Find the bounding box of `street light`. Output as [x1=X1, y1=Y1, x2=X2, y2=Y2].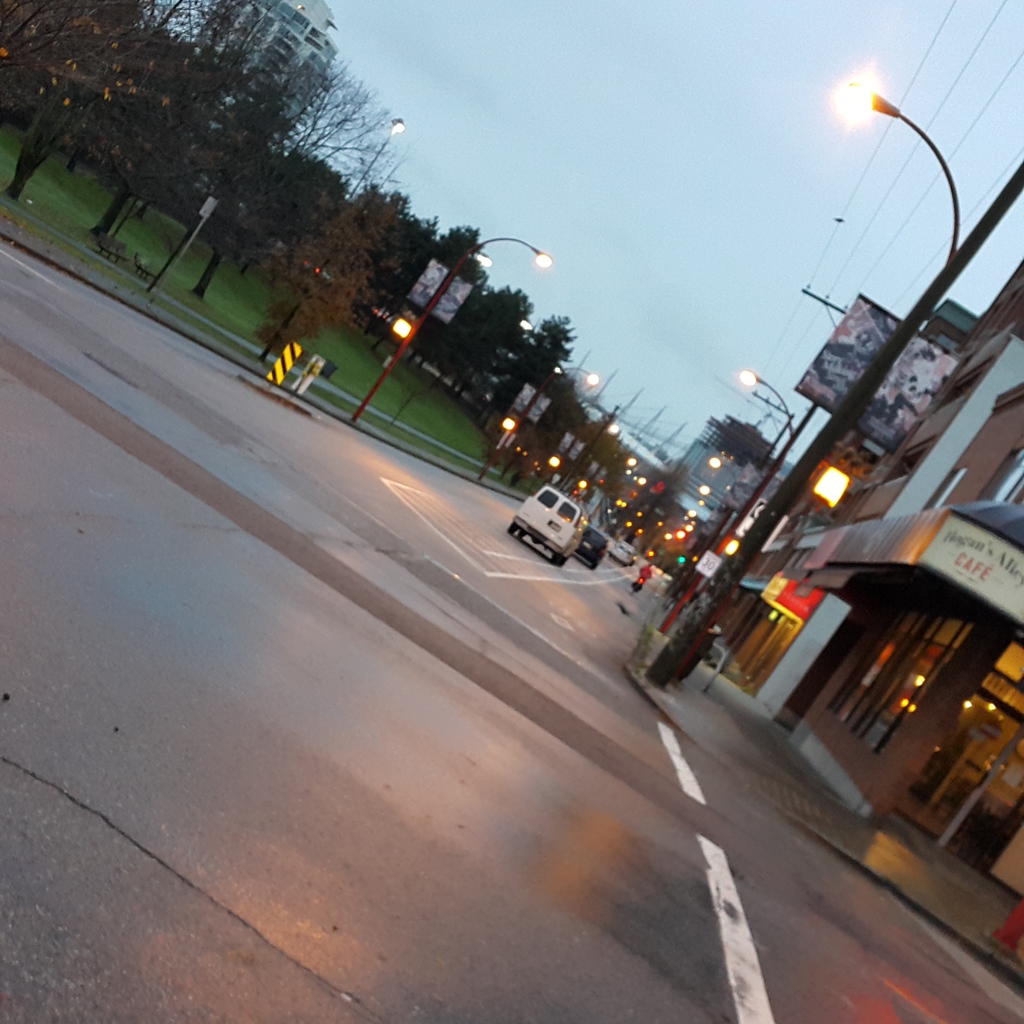
[x1=628, y1=81, x2=1023, y2=689].
